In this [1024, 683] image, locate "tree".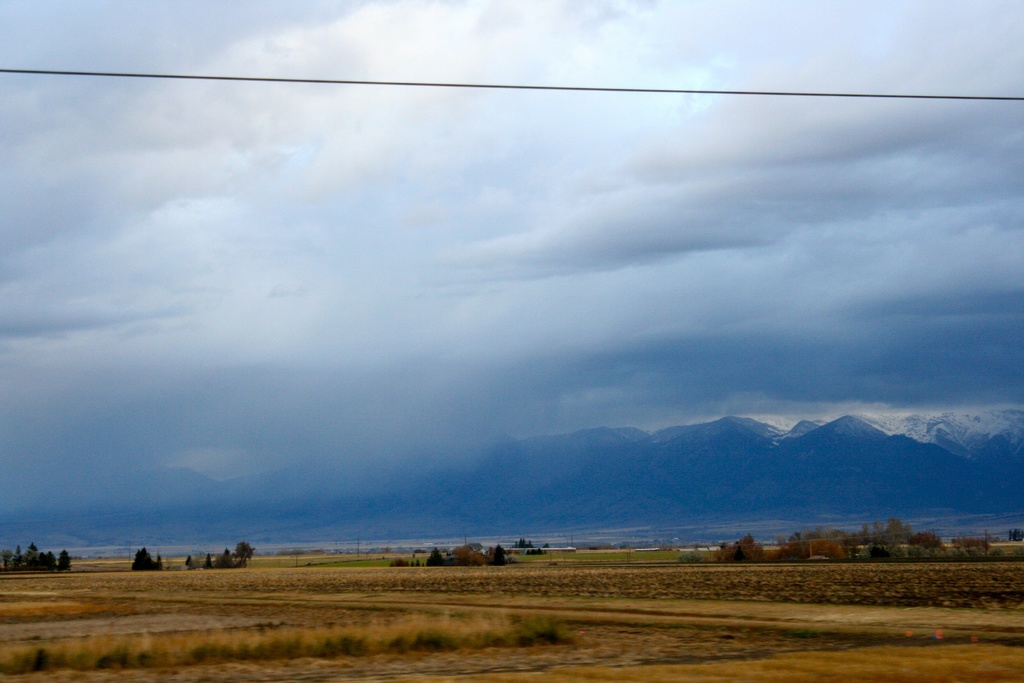
Bounding box: [184,554,194,570].
